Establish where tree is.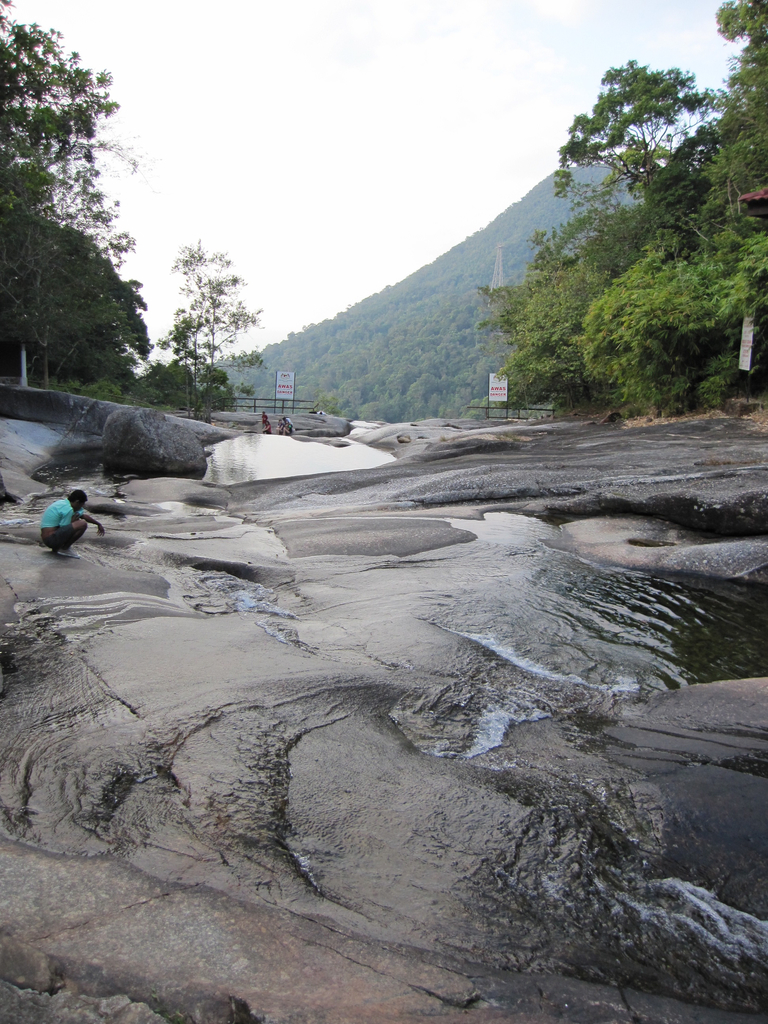
Established at 476, 227, 636, 385.
